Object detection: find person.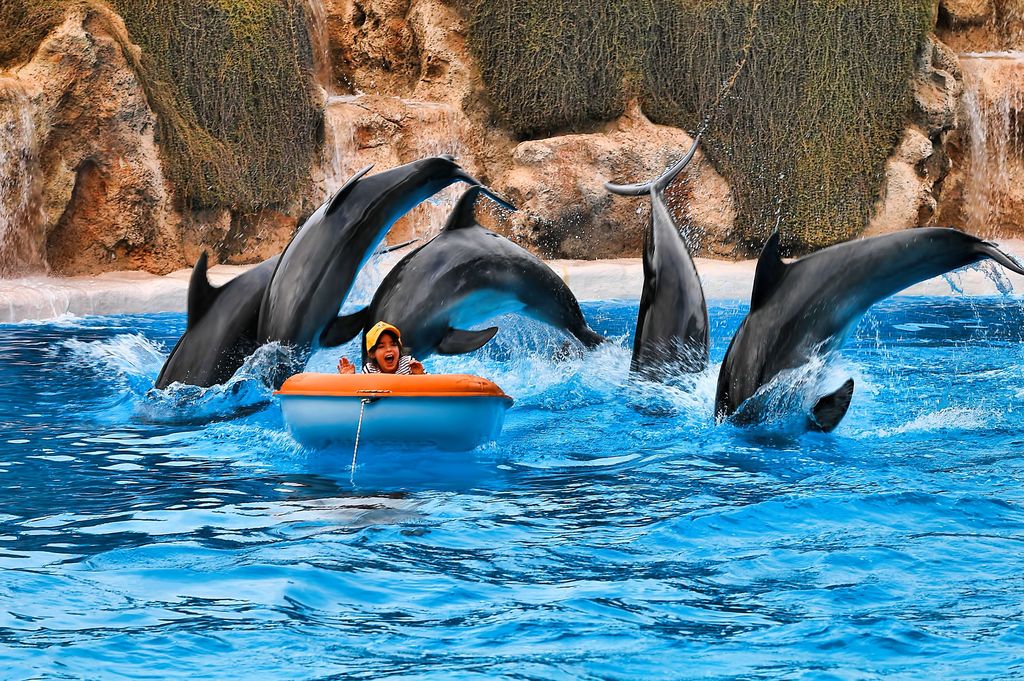
(335,319,425,377).
